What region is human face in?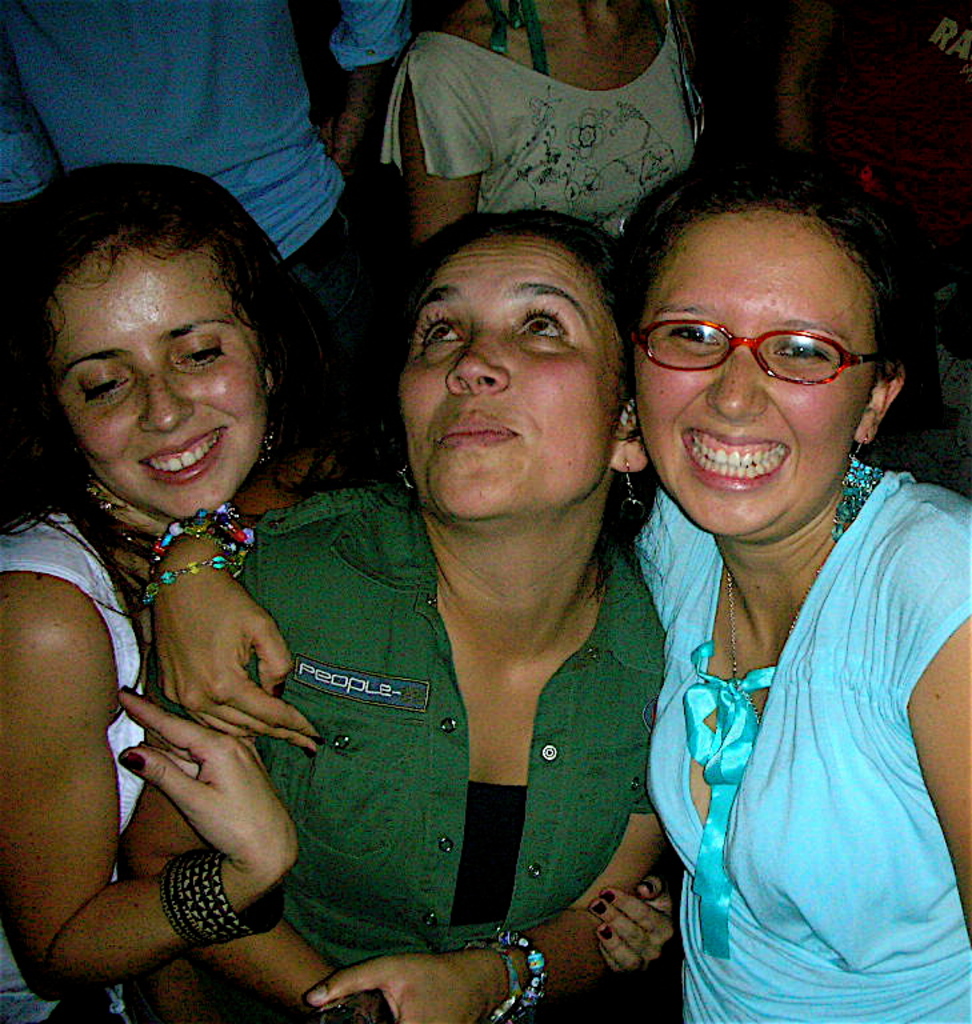
<bbox>31, 239, 264, 523</bbox>.
